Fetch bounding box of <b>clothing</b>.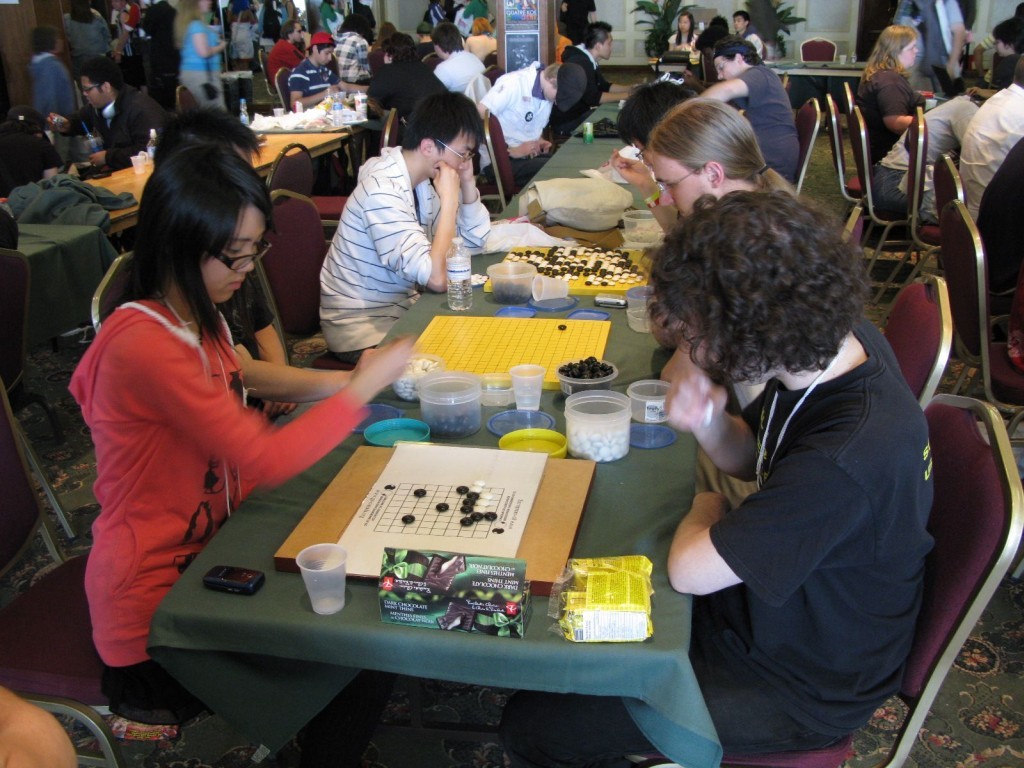
Bbox: left=292, top=62, right=350, bottom=100.
